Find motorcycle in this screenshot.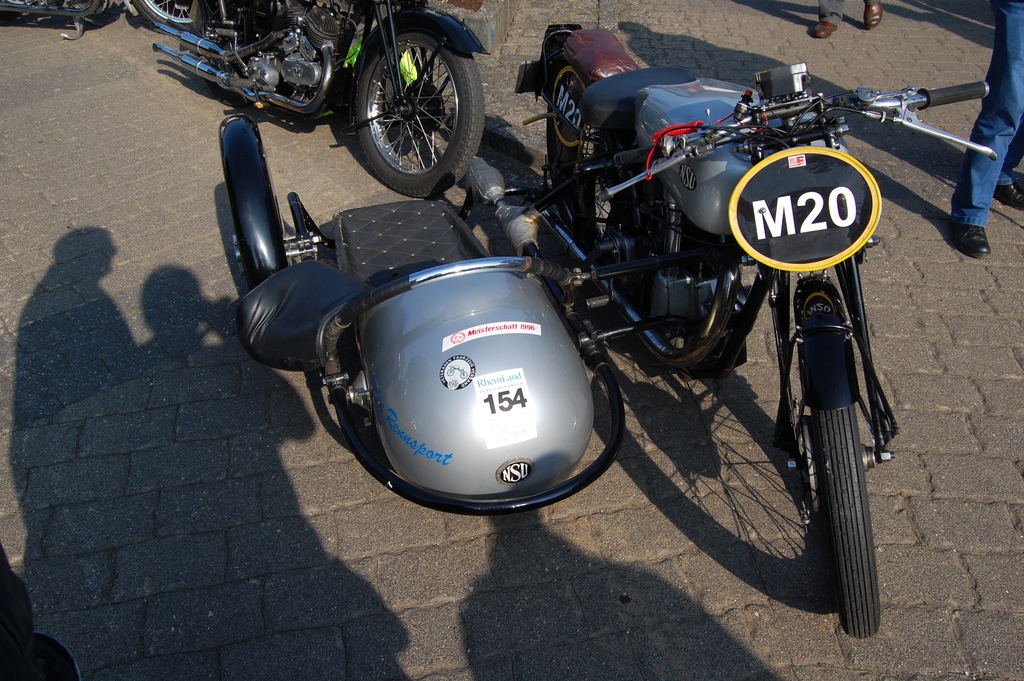
The bounding box for motorcycle is 0 0 211 40.
